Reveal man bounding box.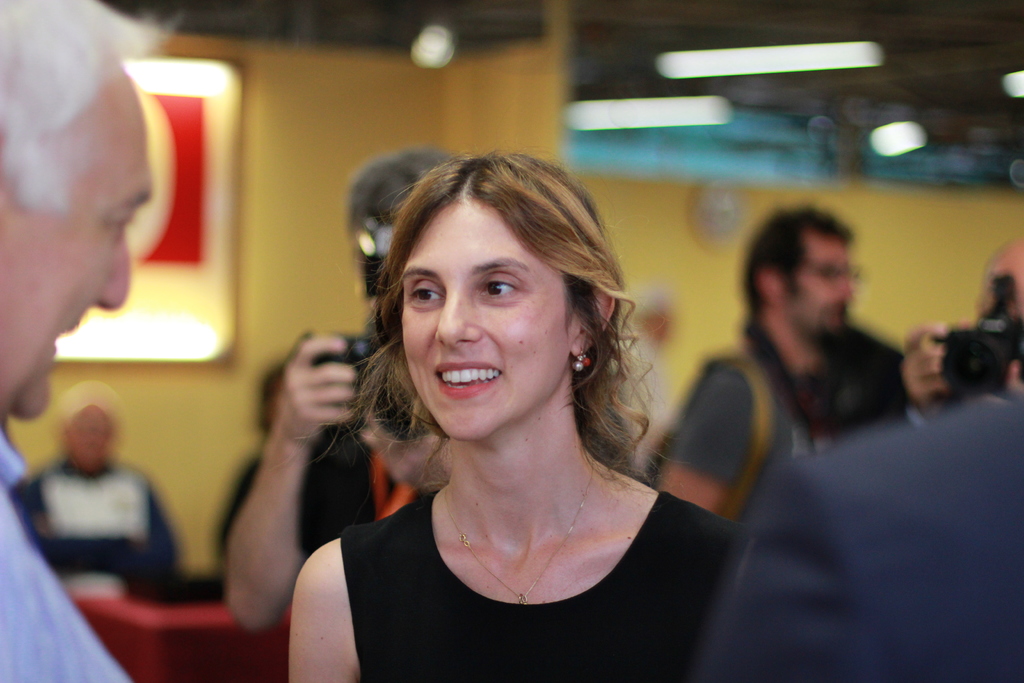
Revealed: crop(0, 0, 179, 682).
